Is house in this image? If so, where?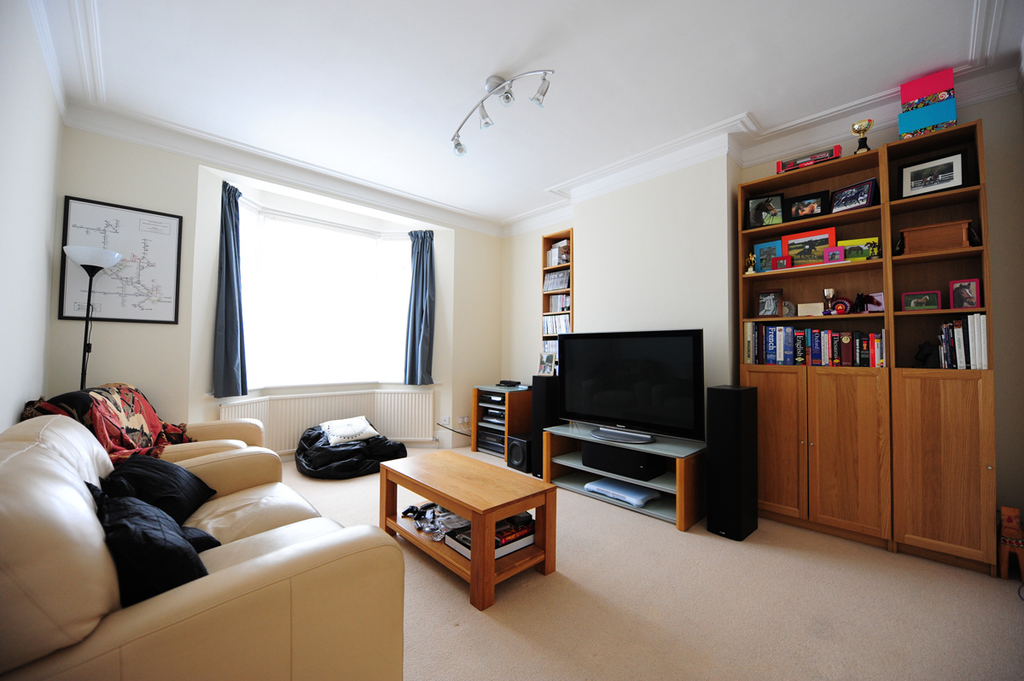
Yes, at {"left": 0, "top": 0, "right": 931, "bottom": 633}.
